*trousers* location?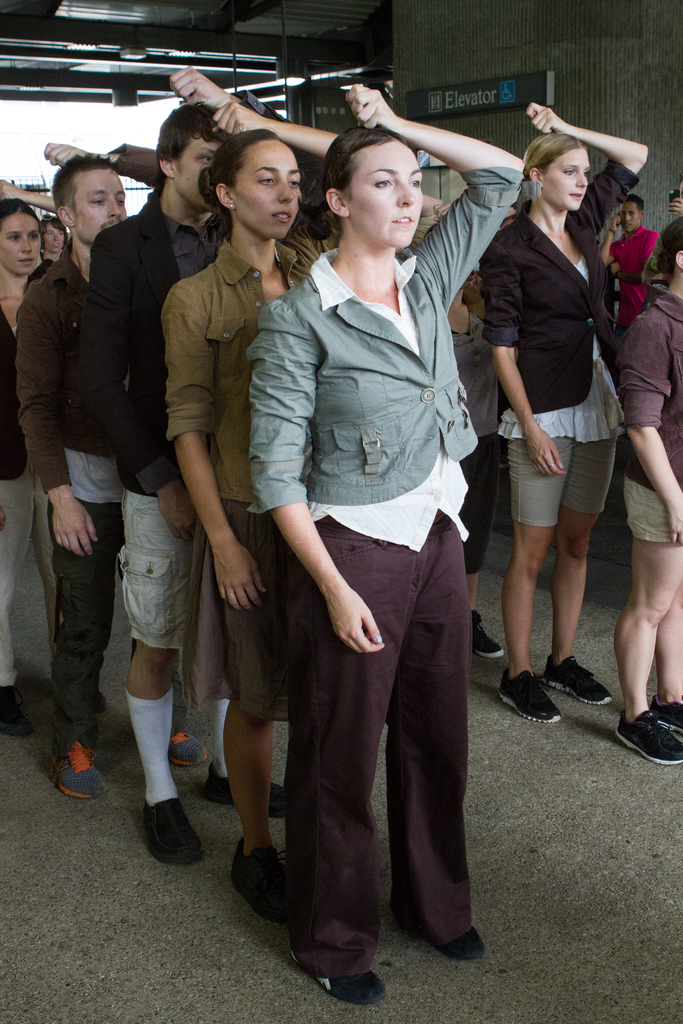
(left=271, top=504, right=465, bottom=964)
